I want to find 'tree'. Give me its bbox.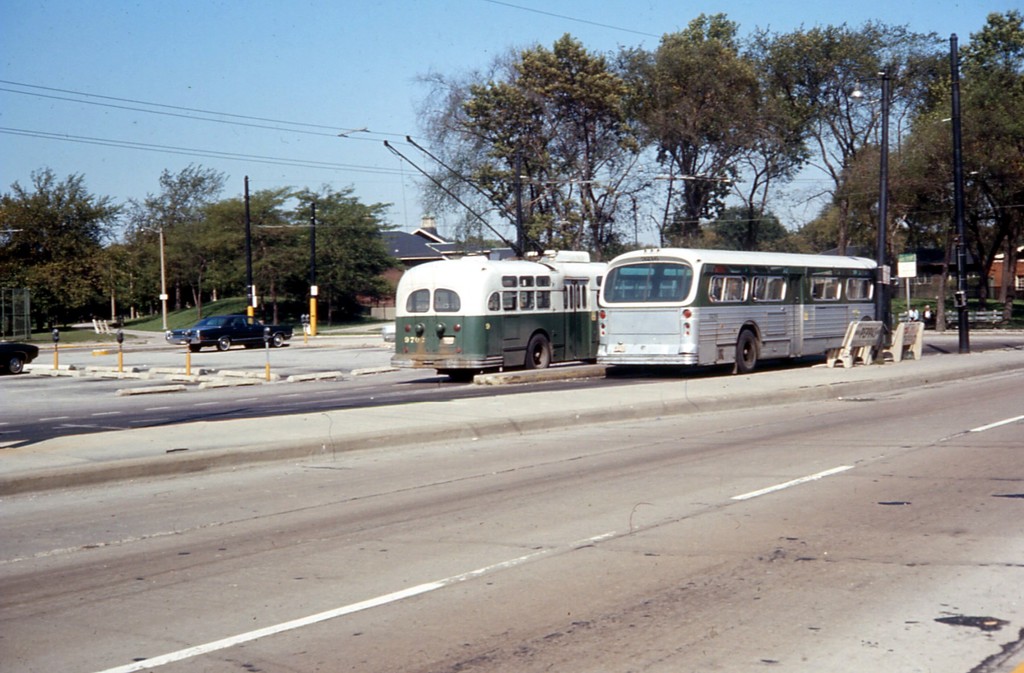
(107,247,163,302).
